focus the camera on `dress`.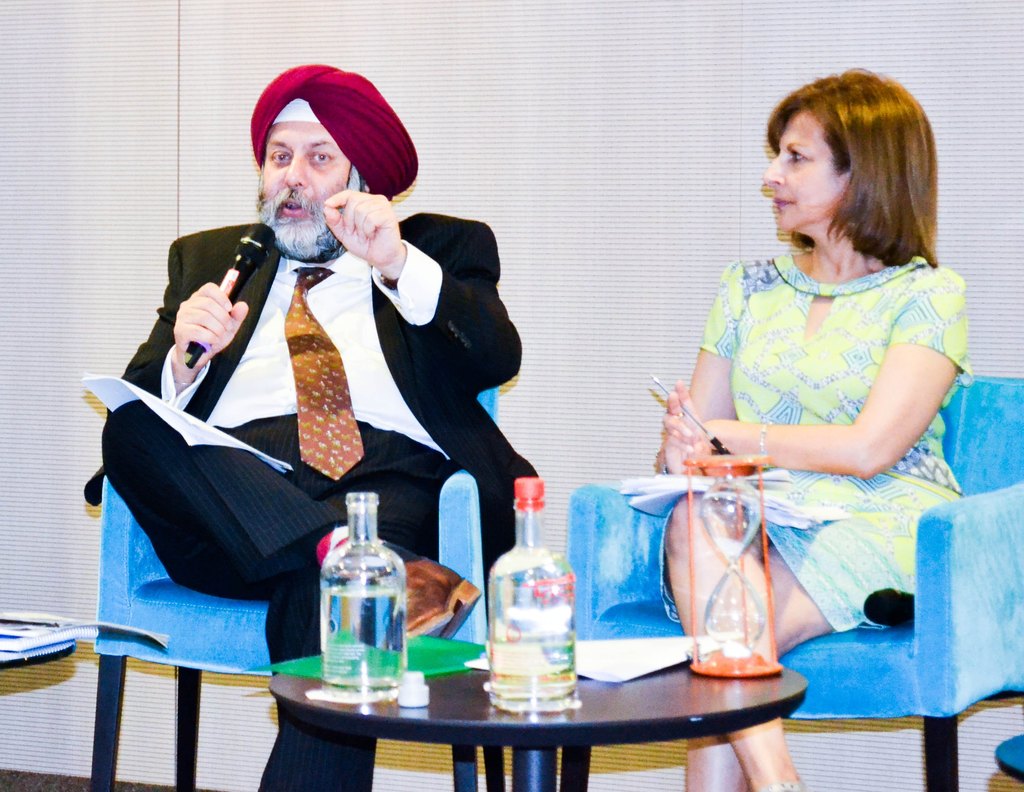
Focus region: 657 252 972 634.
